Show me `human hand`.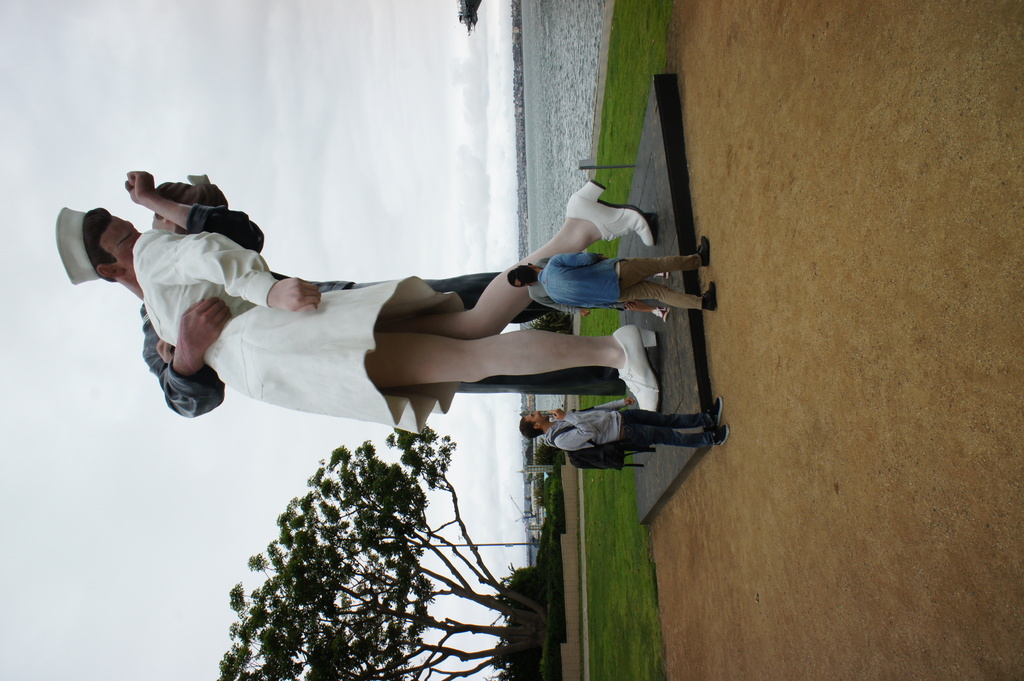
`human hand` is here: l=150, t=340, r=173, b=367.
